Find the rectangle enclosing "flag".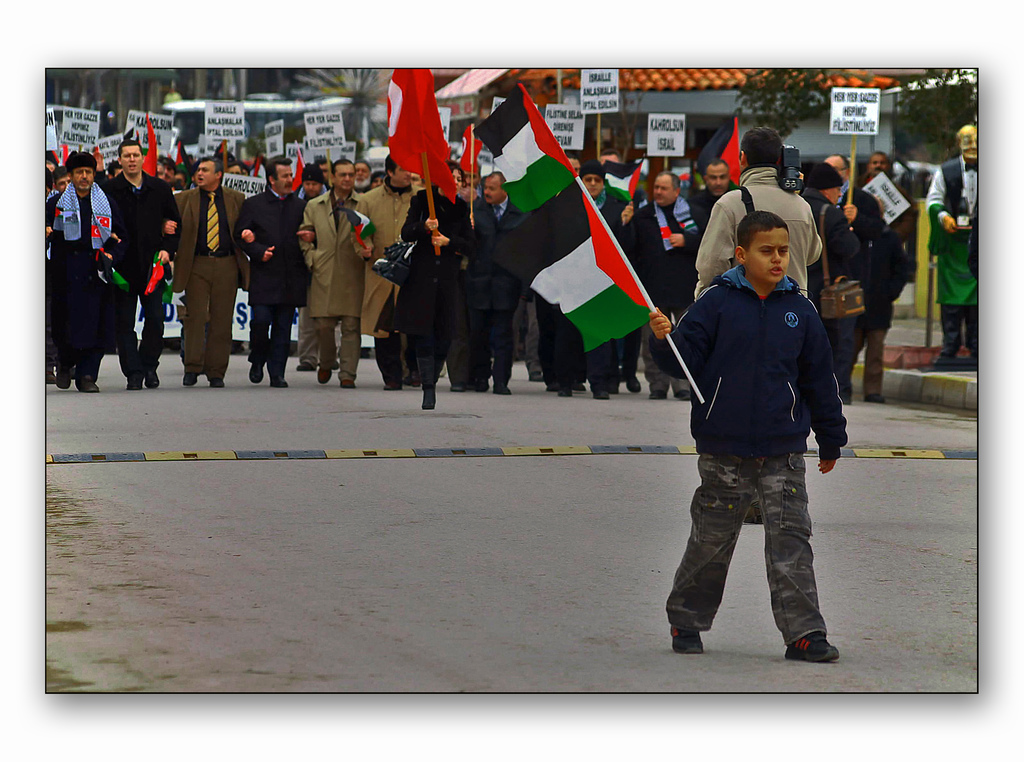
locate(457, 118, 491, 180).
